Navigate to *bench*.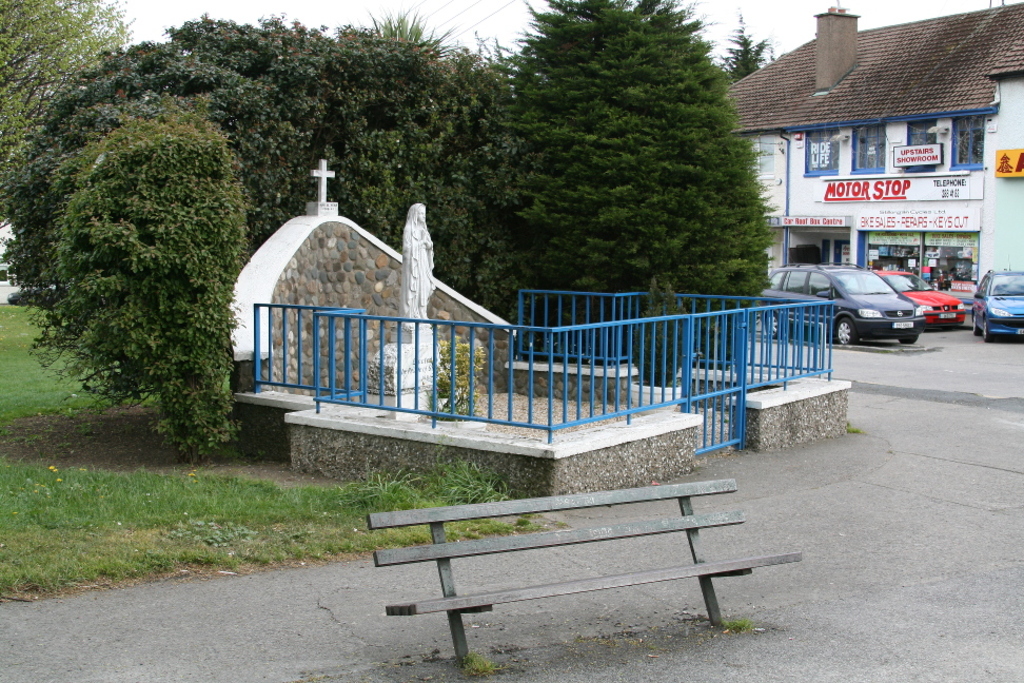
Navigation target: 329, 453, 791, 658.
